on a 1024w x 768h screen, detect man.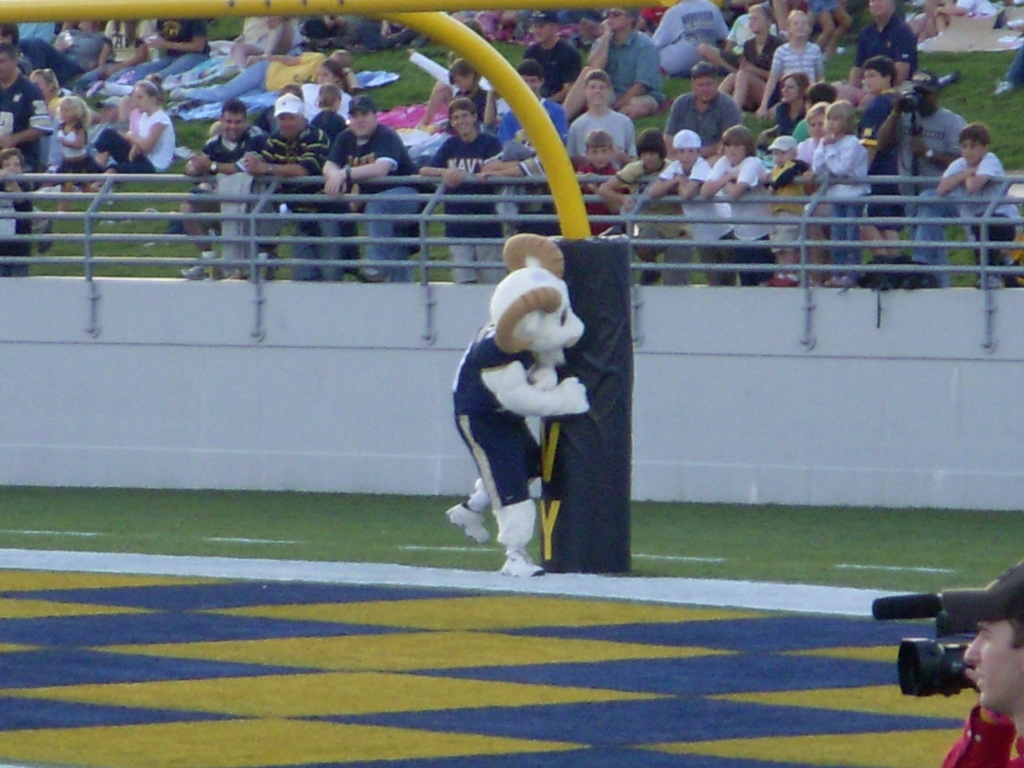
region(418, 98, 502, 291).
